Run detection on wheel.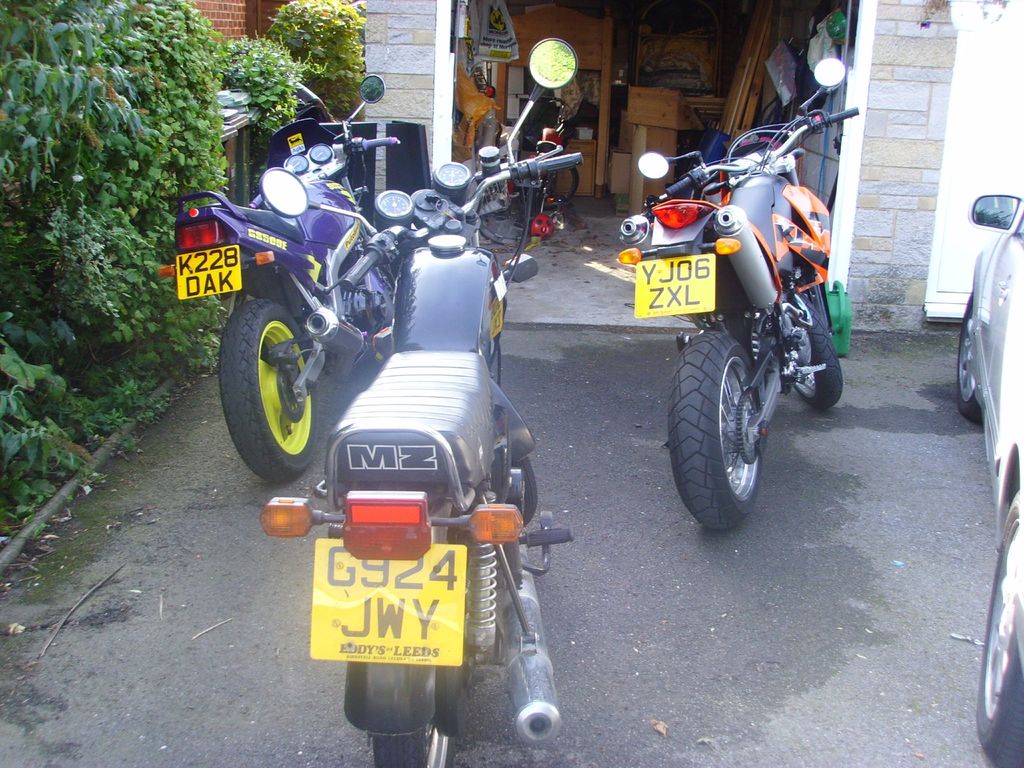
Result: (x1=953, y1=295, x2=985, y2=426).
